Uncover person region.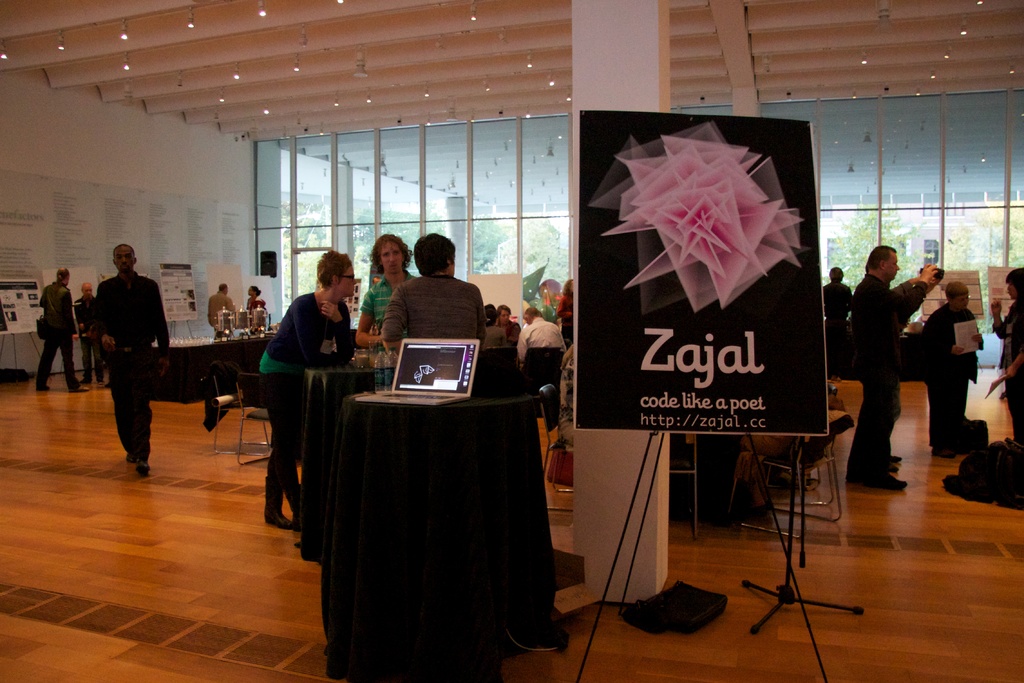
Uncovered: x1=379, y1=230, x2=486, y2=359.
